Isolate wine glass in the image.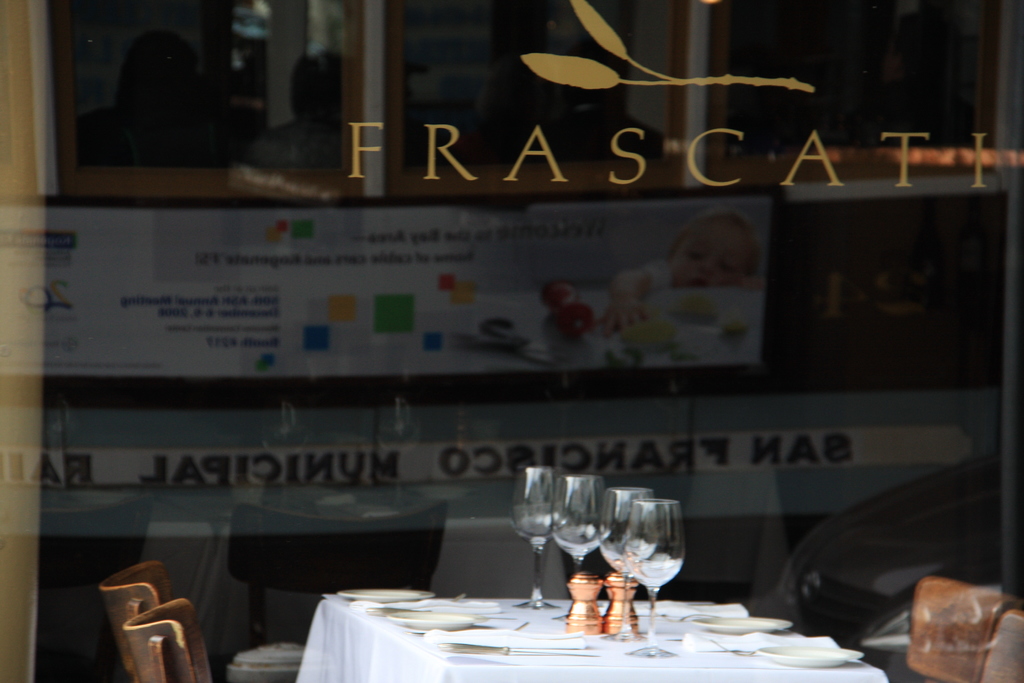
Isolated region: bbox=[621, 494, 687, 661].
